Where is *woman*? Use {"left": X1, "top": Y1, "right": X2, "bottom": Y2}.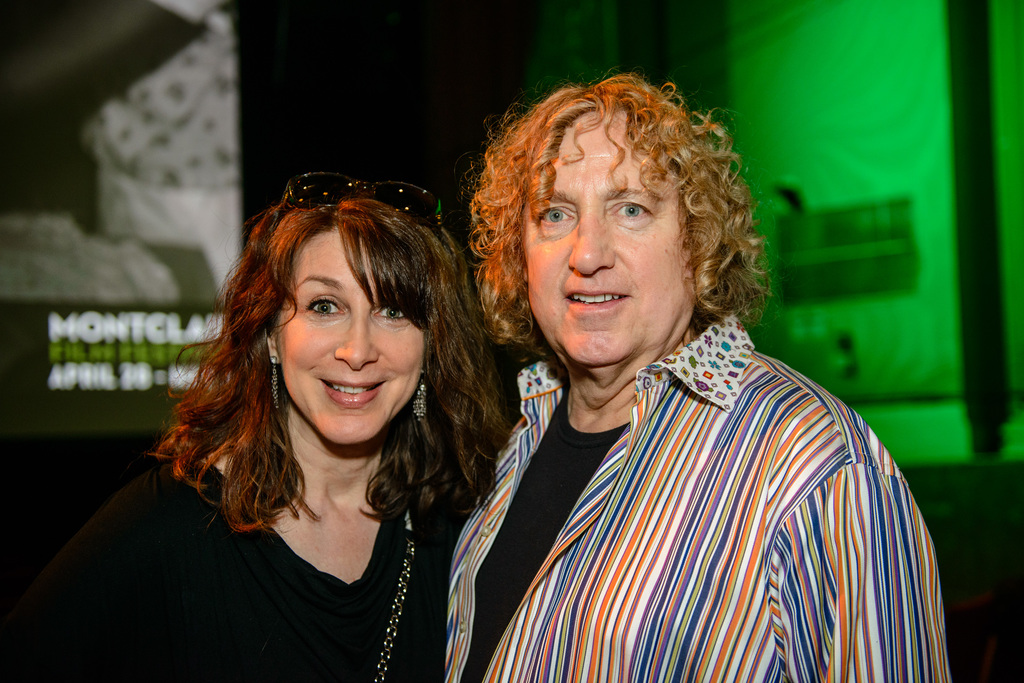
{"left": 0, "top": 169, "right": 512, "bottom": 682}.
